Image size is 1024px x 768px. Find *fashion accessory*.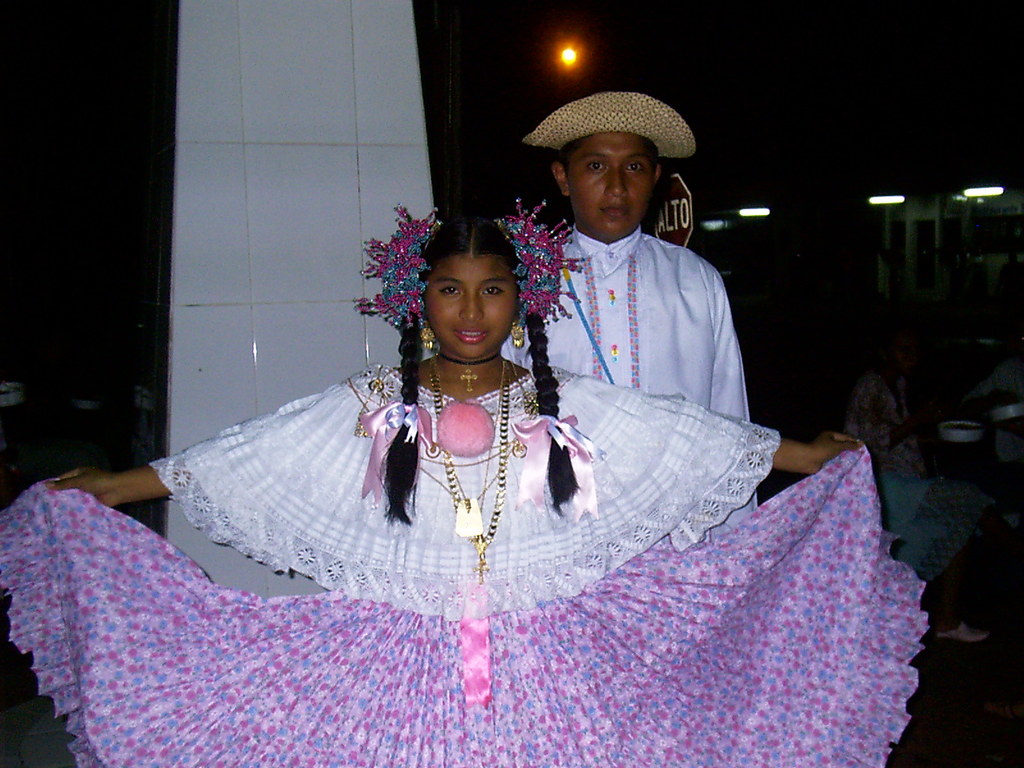
{"x1": 426, "y1": 367, "x2": 516, "y2": 544}.
